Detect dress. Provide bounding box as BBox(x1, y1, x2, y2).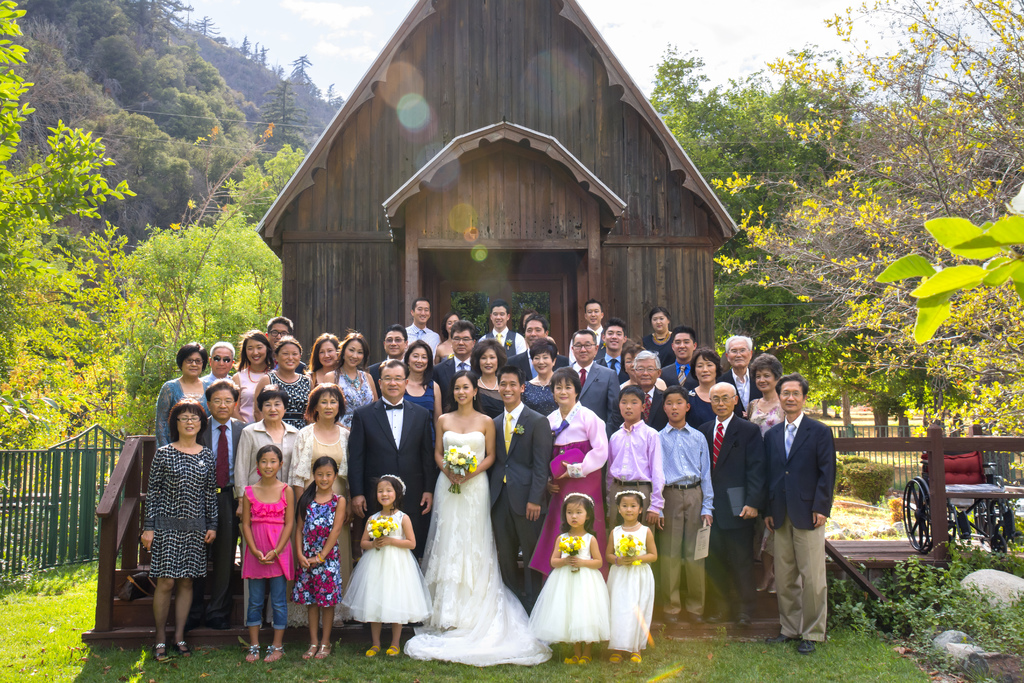
BBox(529, 534, 610, 646).
